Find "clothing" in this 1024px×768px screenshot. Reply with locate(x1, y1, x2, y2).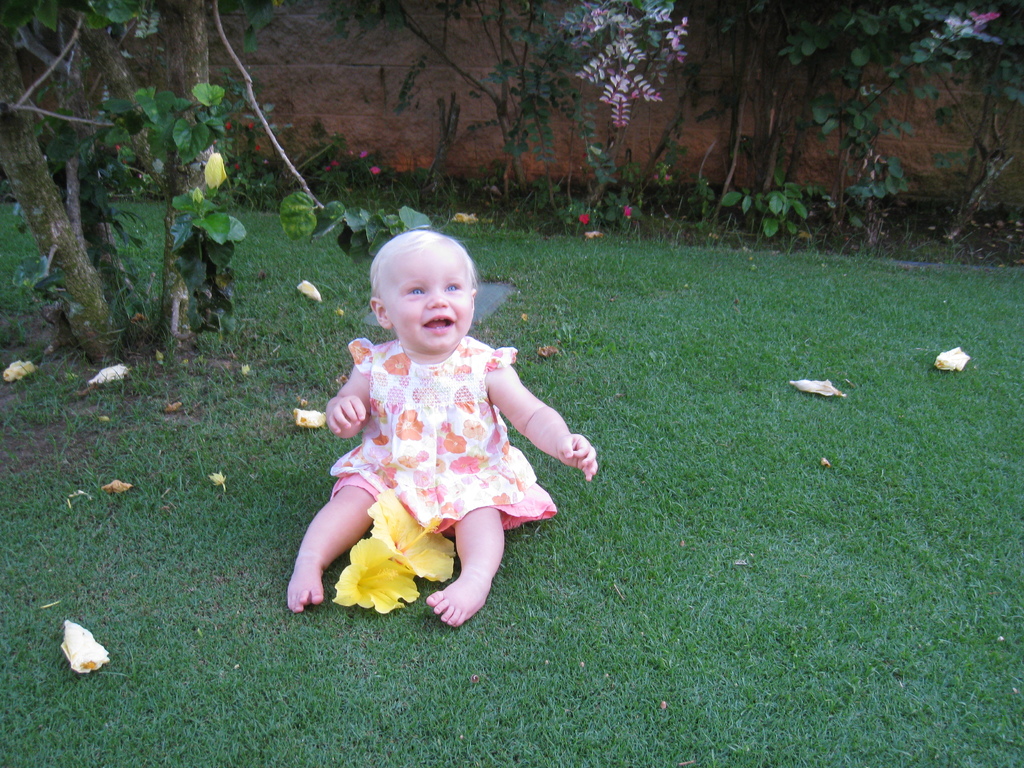
locate(294, 337, 567, 573).
